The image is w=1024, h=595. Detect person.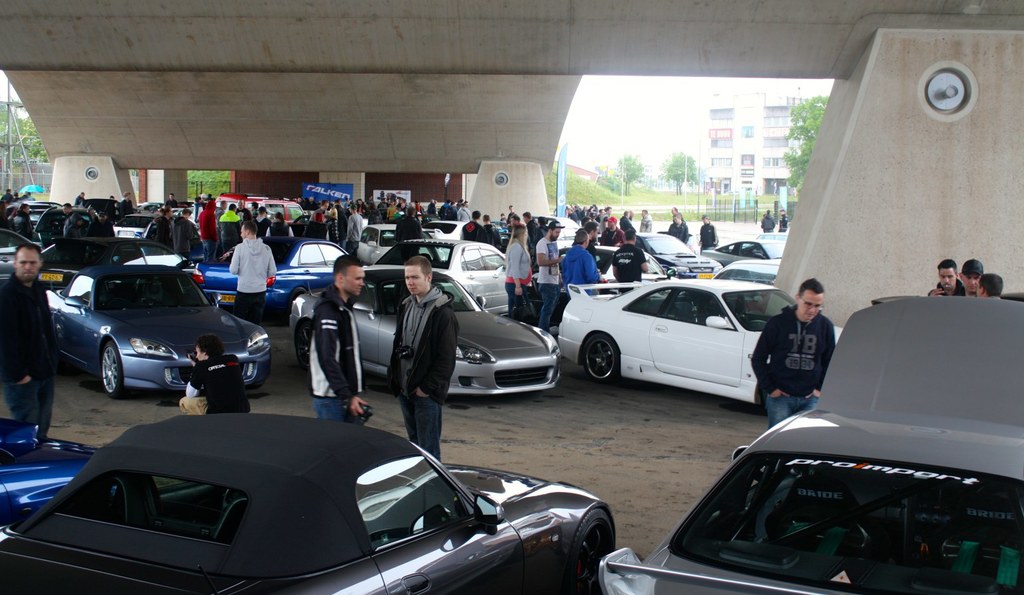
Detection: Rect(537, 224, 562, 327).
